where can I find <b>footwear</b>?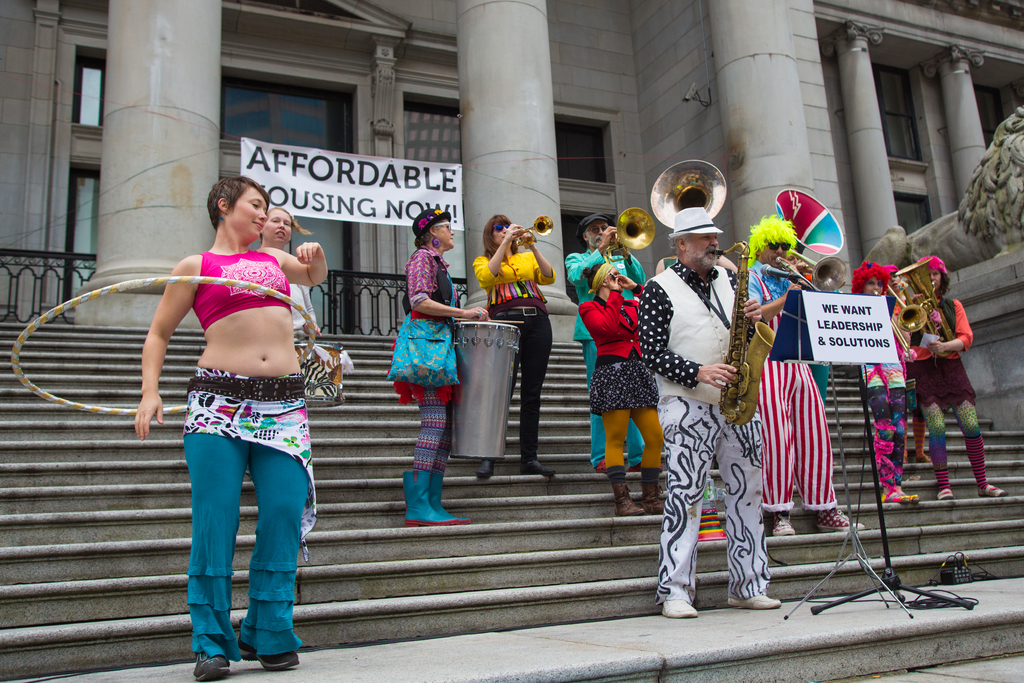
You can find it at <box>237,641,295,676</box>.
